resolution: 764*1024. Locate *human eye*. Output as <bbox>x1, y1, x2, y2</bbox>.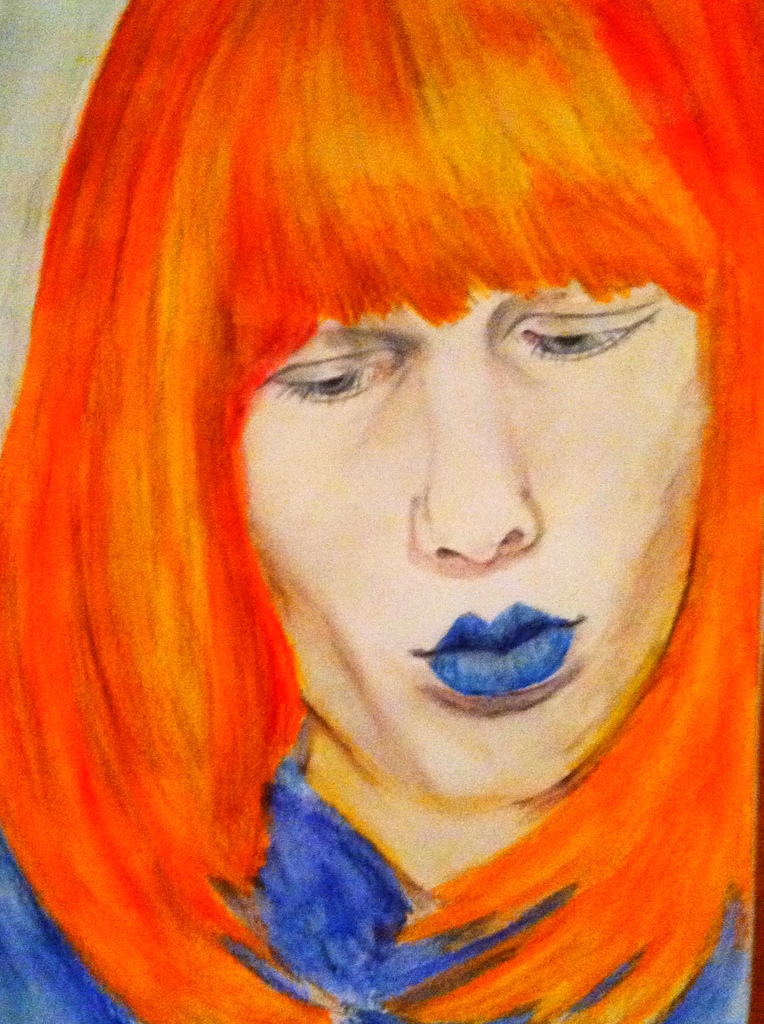
<bbox>270, 348, 392, 412</bbox>.
